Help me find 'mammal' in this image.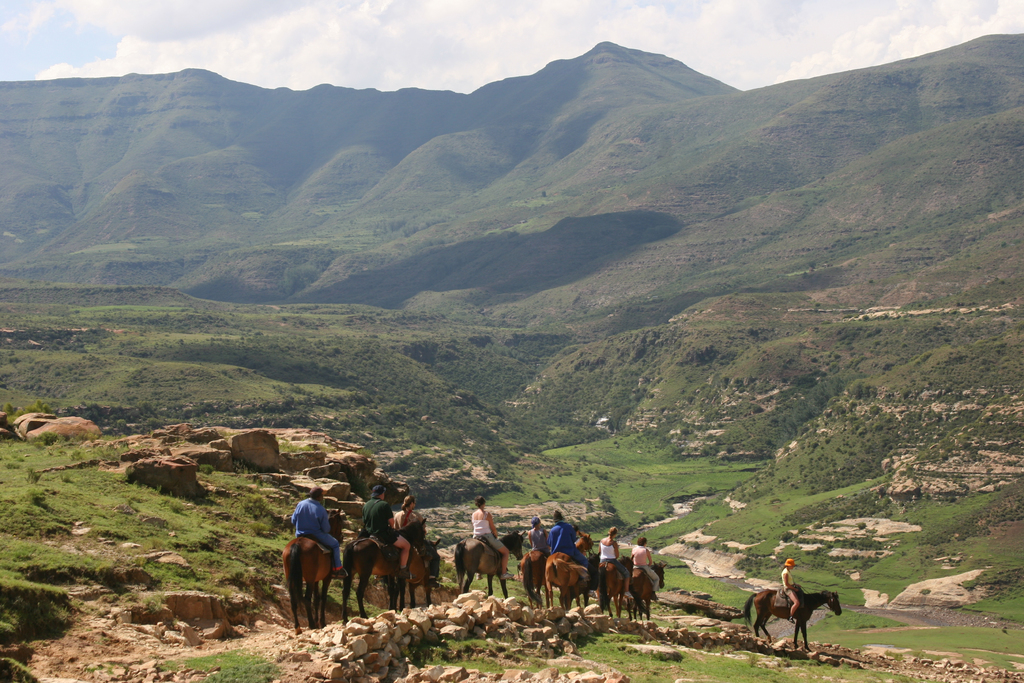
Found it: x1=552 y1=510 x2=590 y2=560.
